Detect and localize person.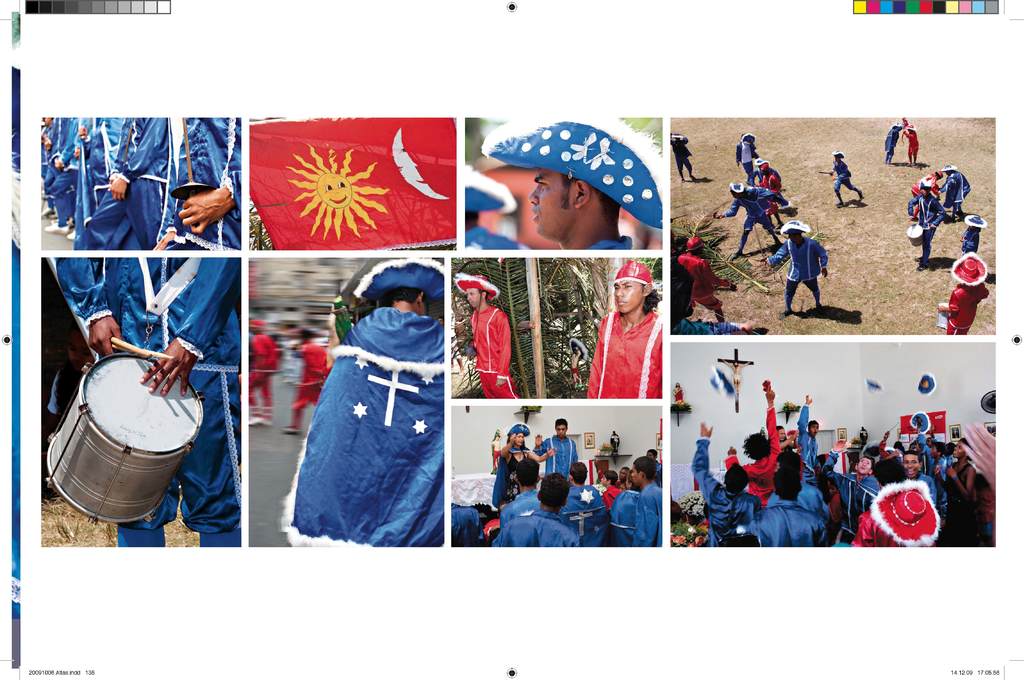
Localized at left=821, top=153, right=867, bottom=212.
